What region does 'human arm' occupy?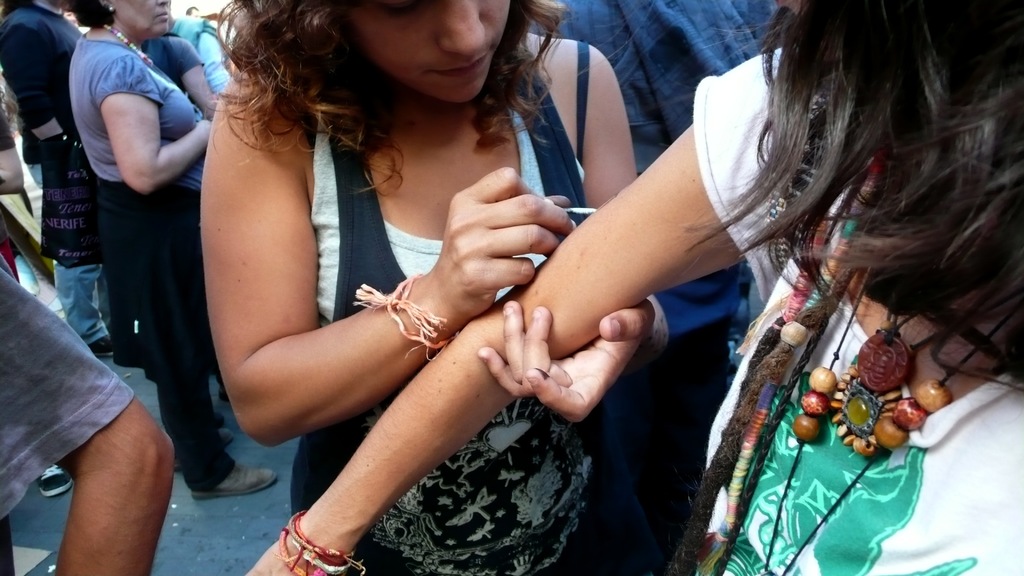
box(91, 50, 212, 195).
